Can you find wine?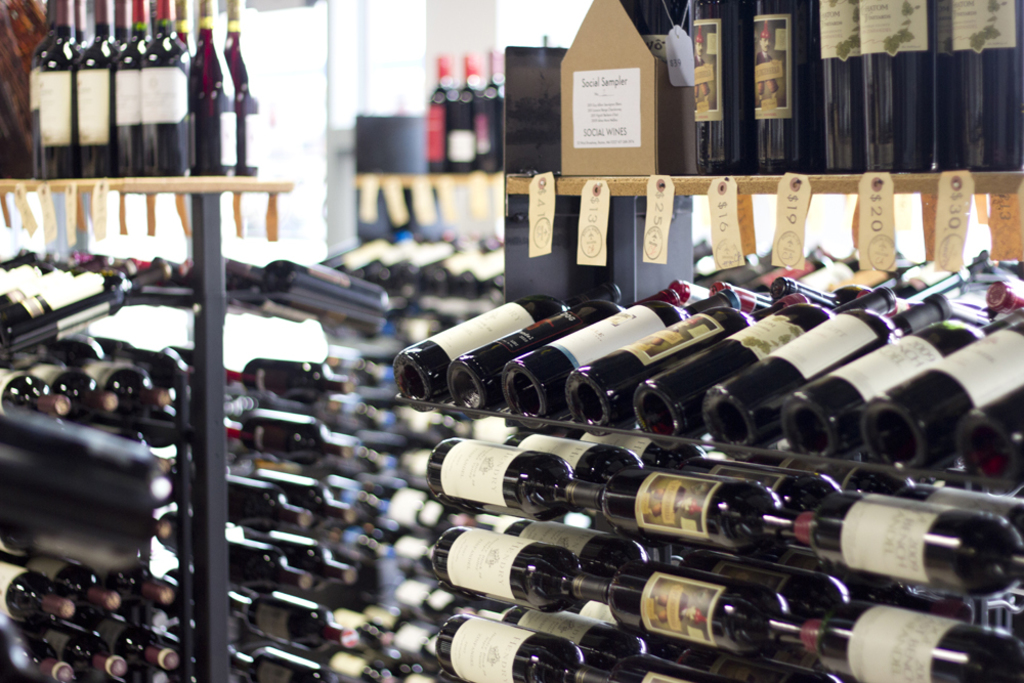
Yes, bounding box: {"left": 0, "top": 267, "right": 77, "bottom": 307}.
